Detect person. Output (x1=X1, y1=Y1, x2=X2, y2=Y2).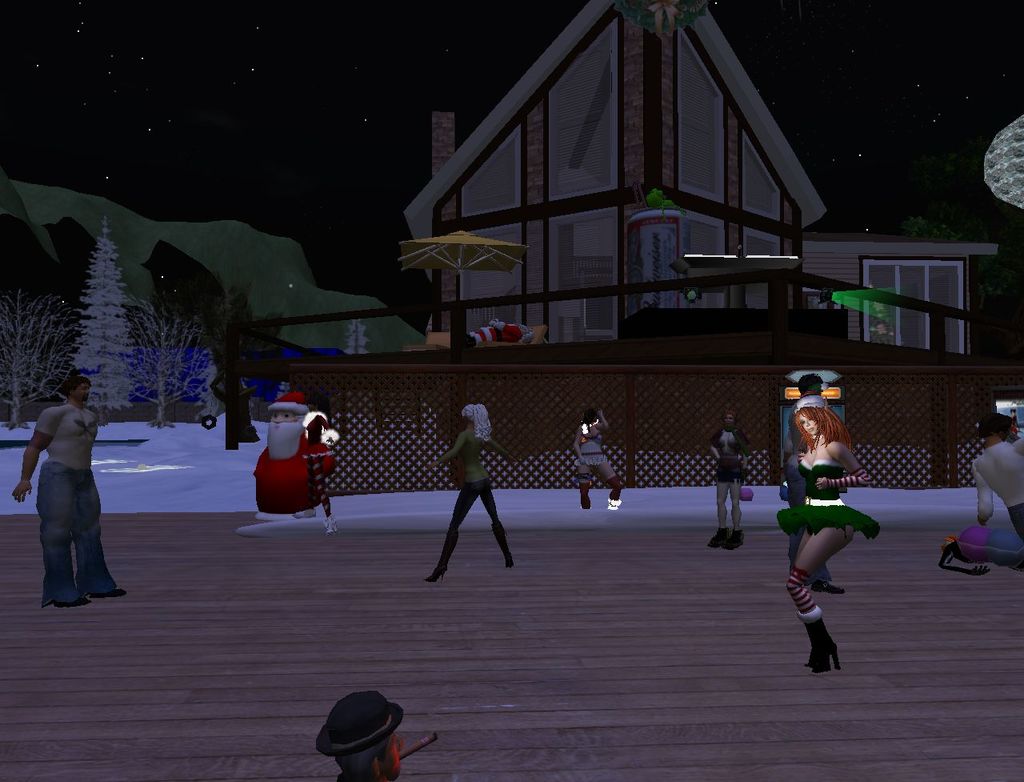
(x1=708, y1=407, x2=750, y2=553).
